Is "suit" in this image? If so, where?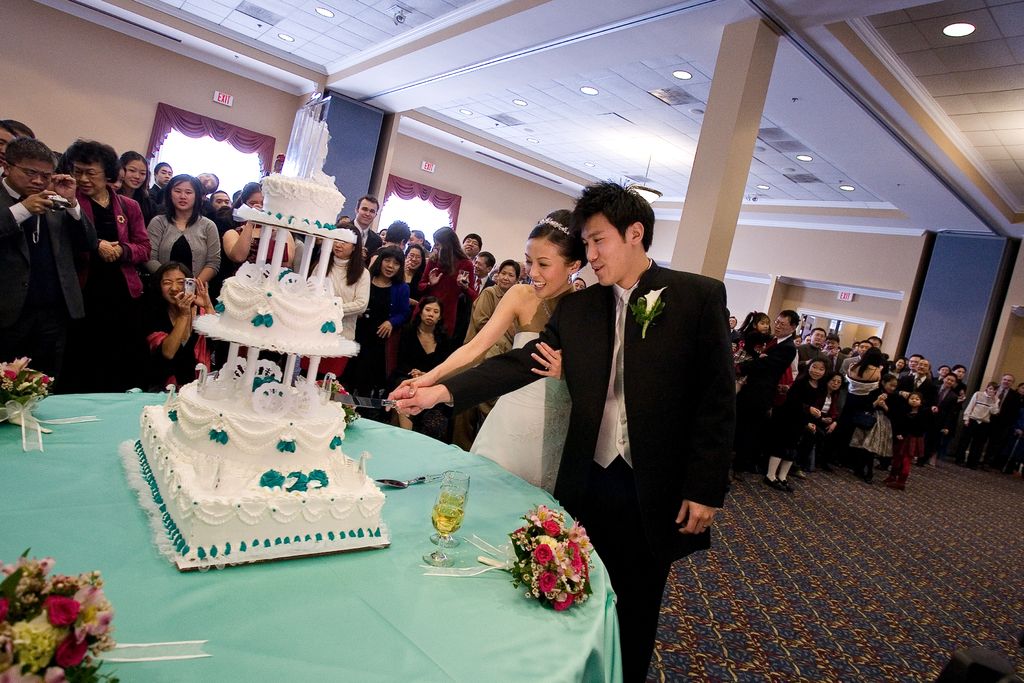
Yes, at <region>831, 349, 844, 374</region>.
